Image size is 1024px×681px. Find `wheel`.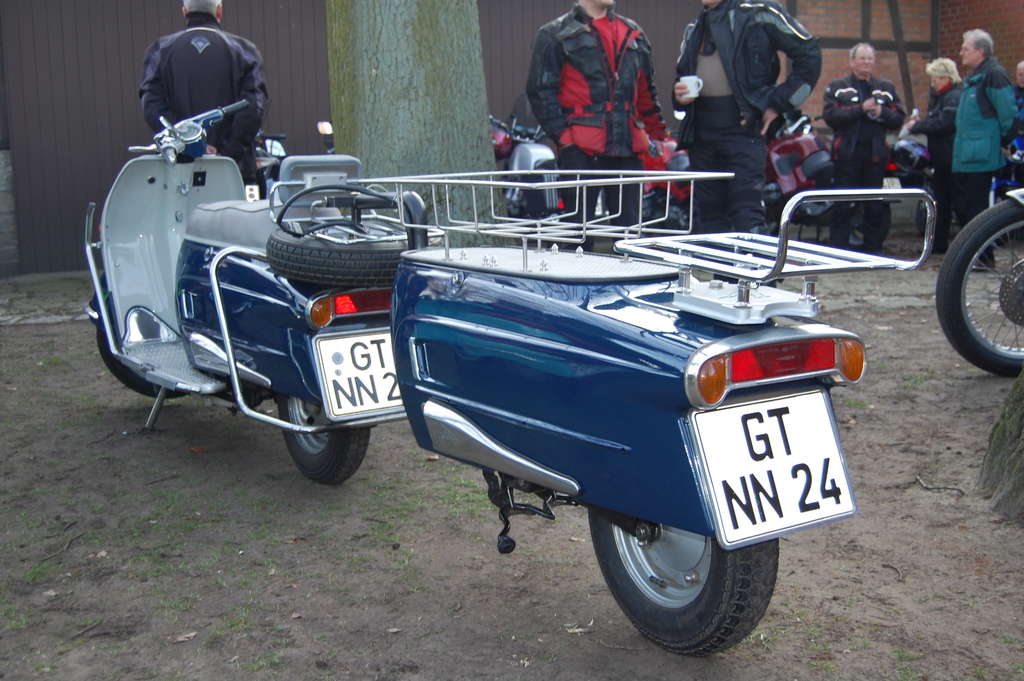
604,500,772,643.
